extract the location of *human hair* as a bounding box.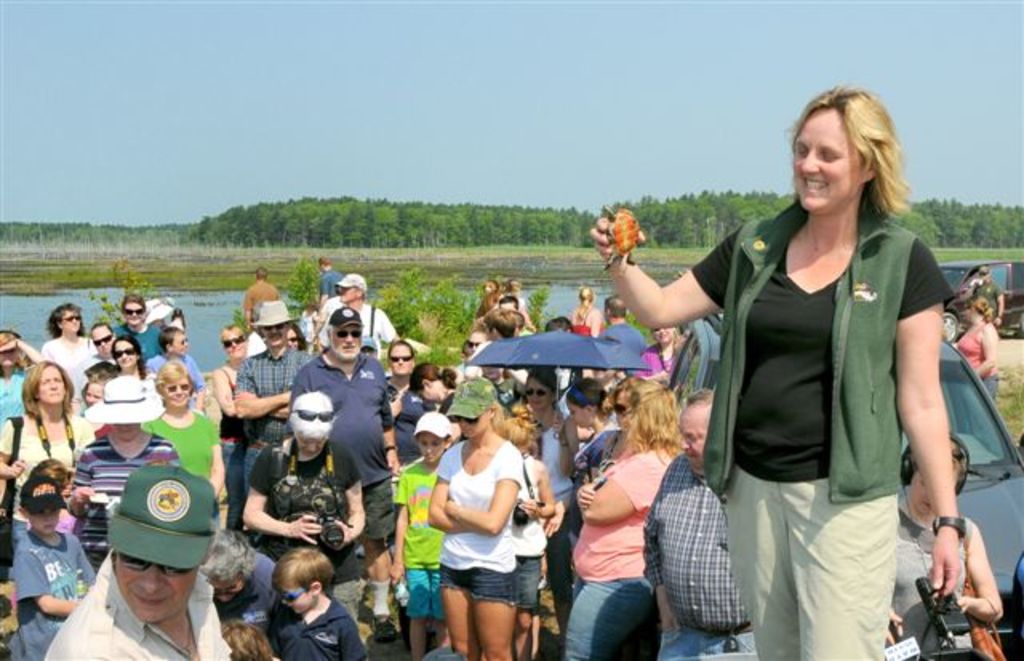
bbox=(907, 437, 971, 496).
